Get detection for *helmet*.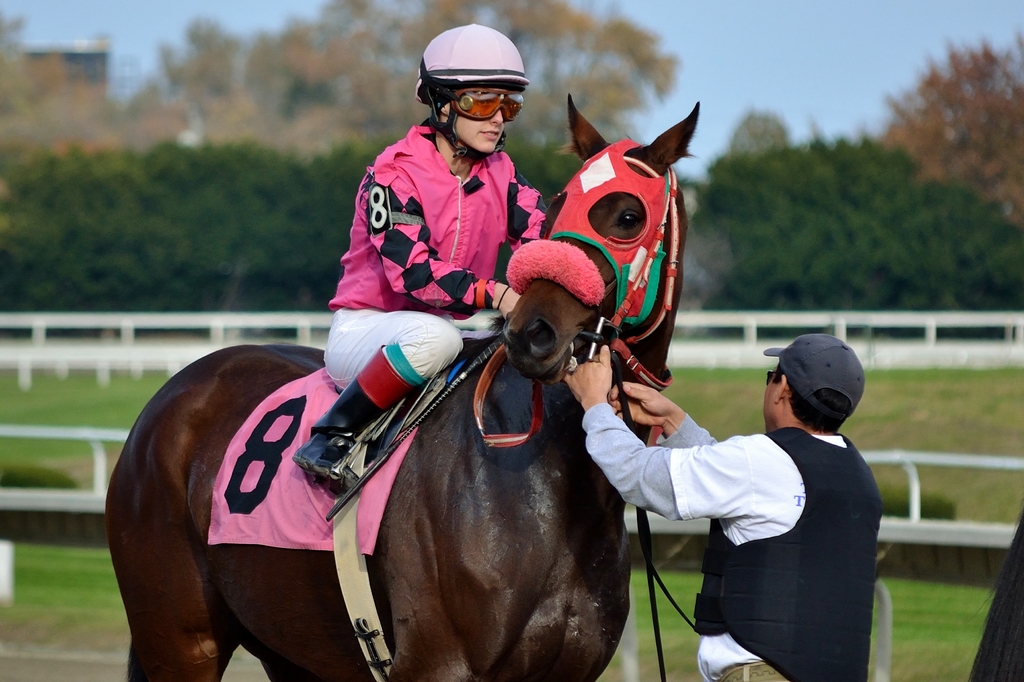
Detection: box=[419, 29, 527, 144].
